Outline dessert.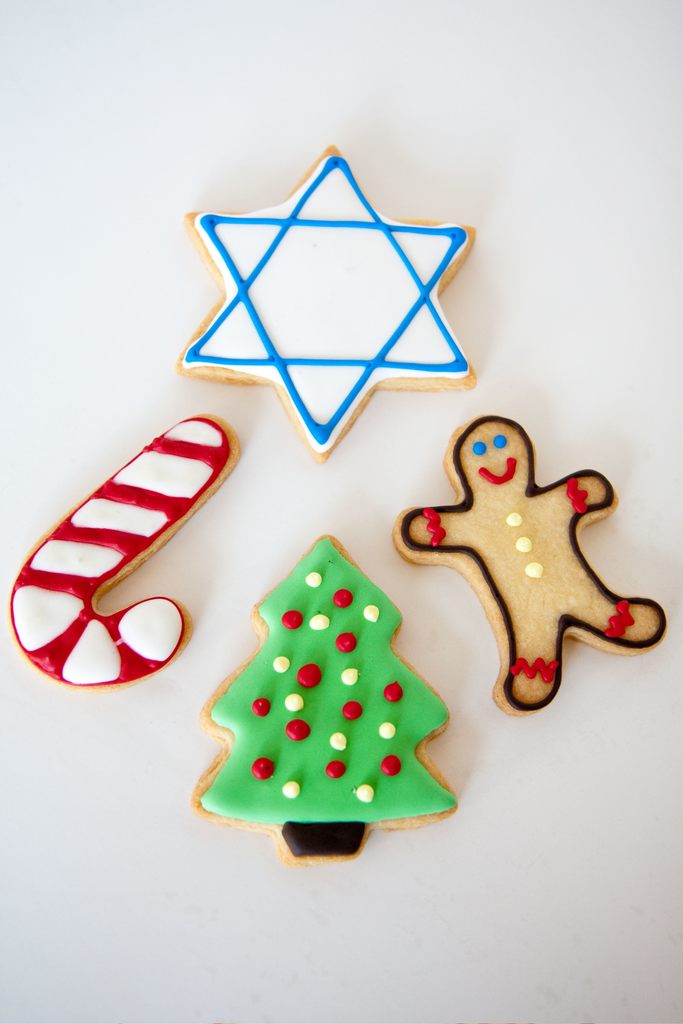
Outline: 195/529/452/857.
